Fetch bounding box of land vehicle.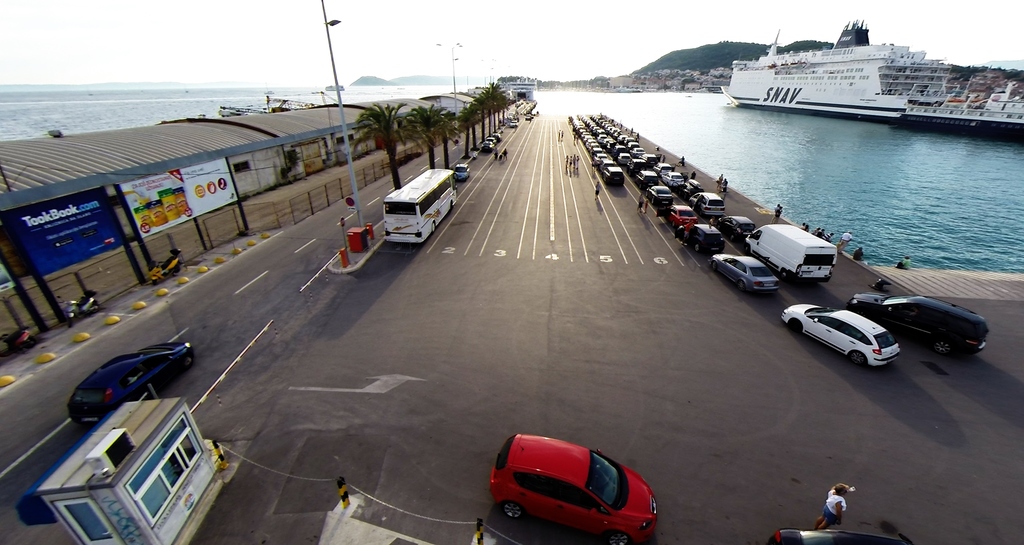
Bbox: crop(492, 434, 655, 544).
